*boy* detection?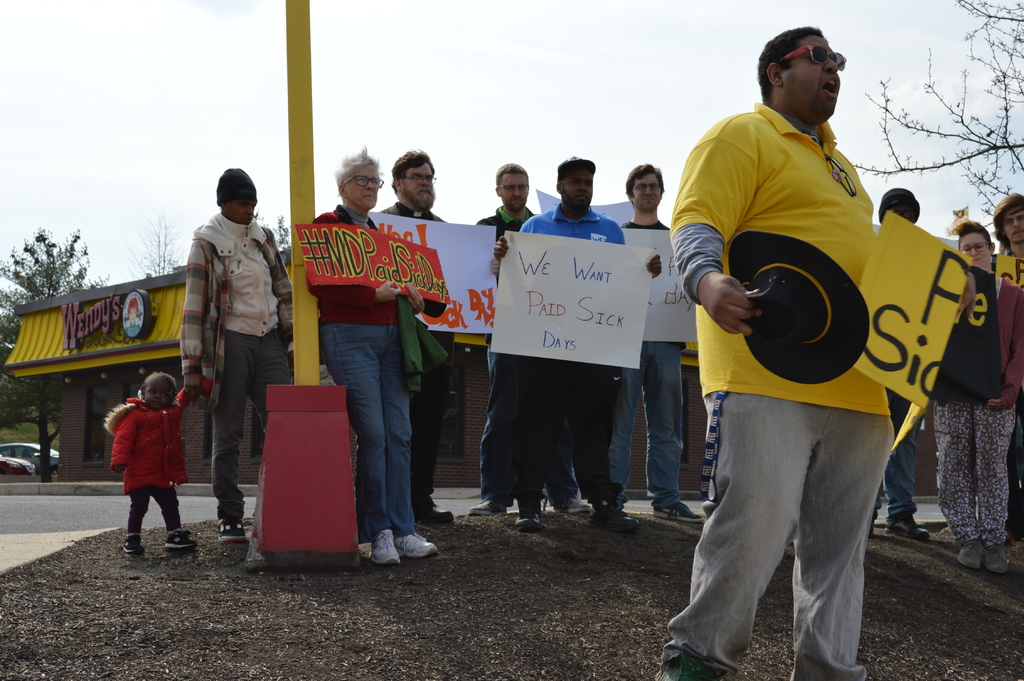
Rect(988, 196, 1023, 543)
